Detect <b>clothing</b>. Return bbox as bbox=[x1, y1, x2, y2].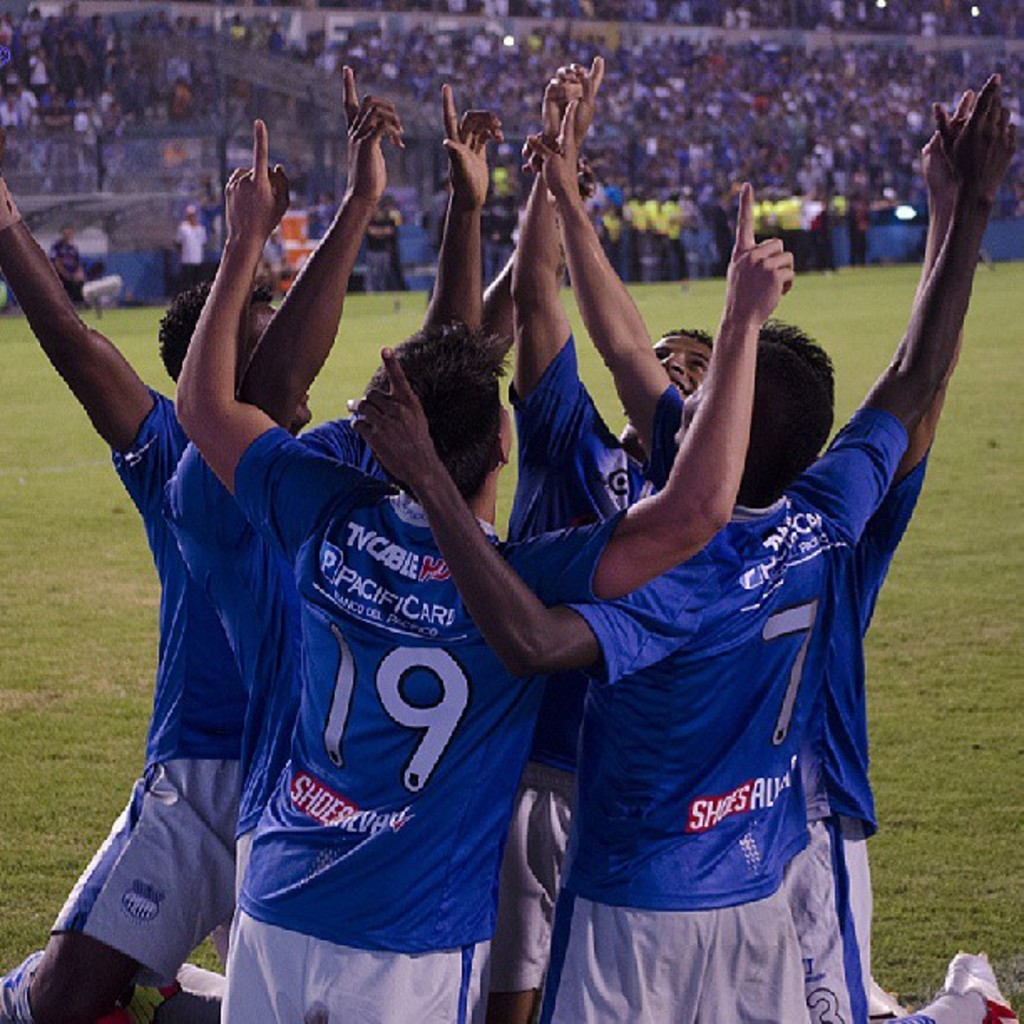
bbox=[0, 99, 23, 127].
